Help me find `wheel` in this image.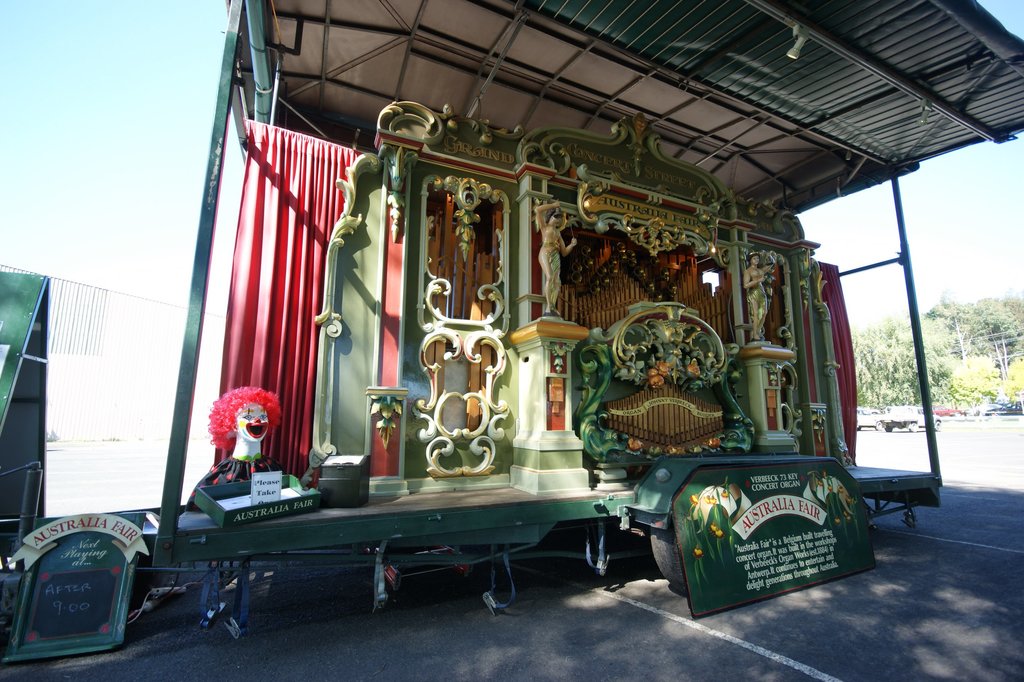
Found it: (650,519,696,597).
